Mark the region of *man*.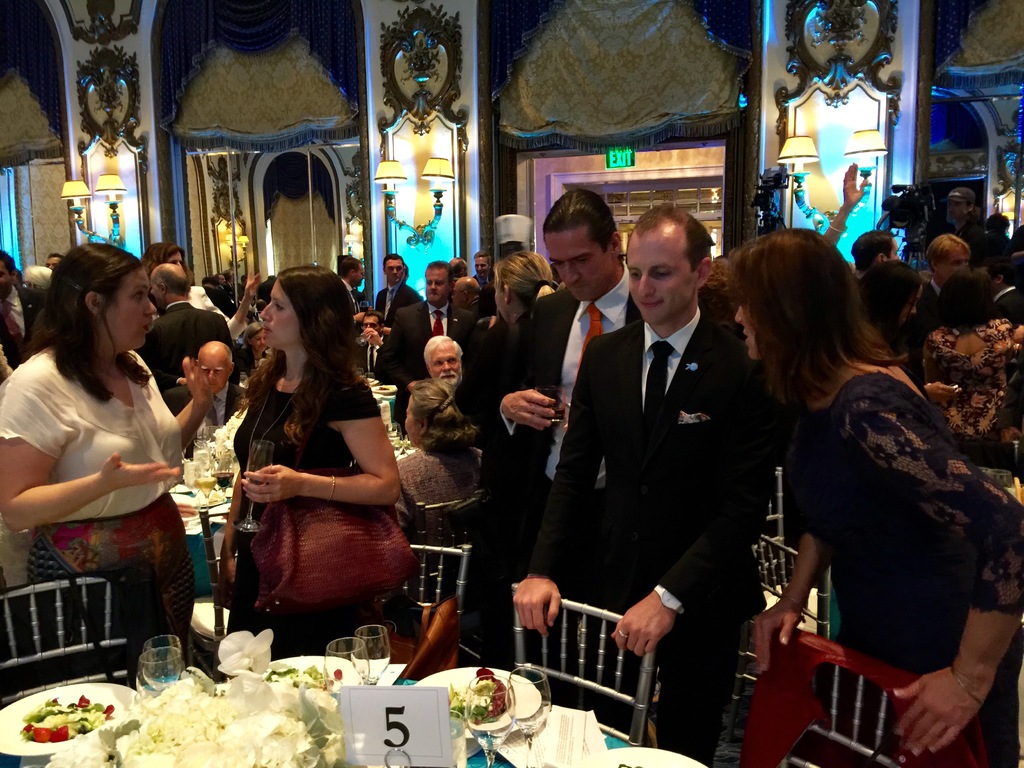
Region: x1=452, y1=271, x2=476, y2=321.
